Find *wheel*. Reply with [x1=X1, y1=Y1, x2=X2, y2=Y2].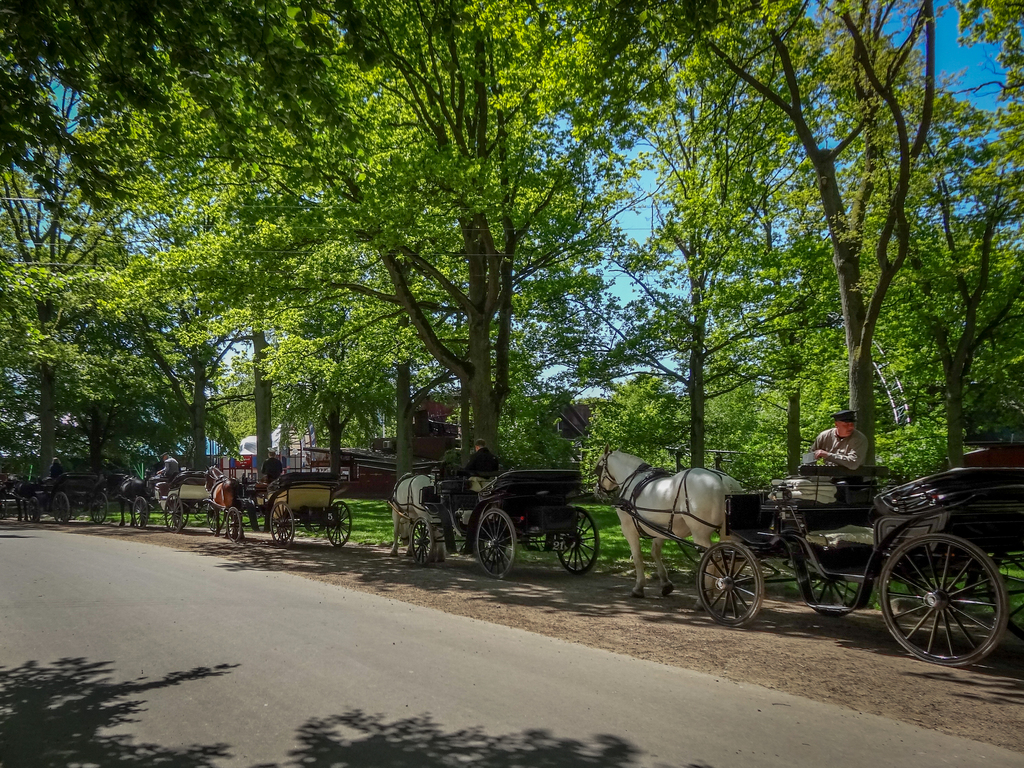
[x1=474, y1=511, x2=516, y2=579].
